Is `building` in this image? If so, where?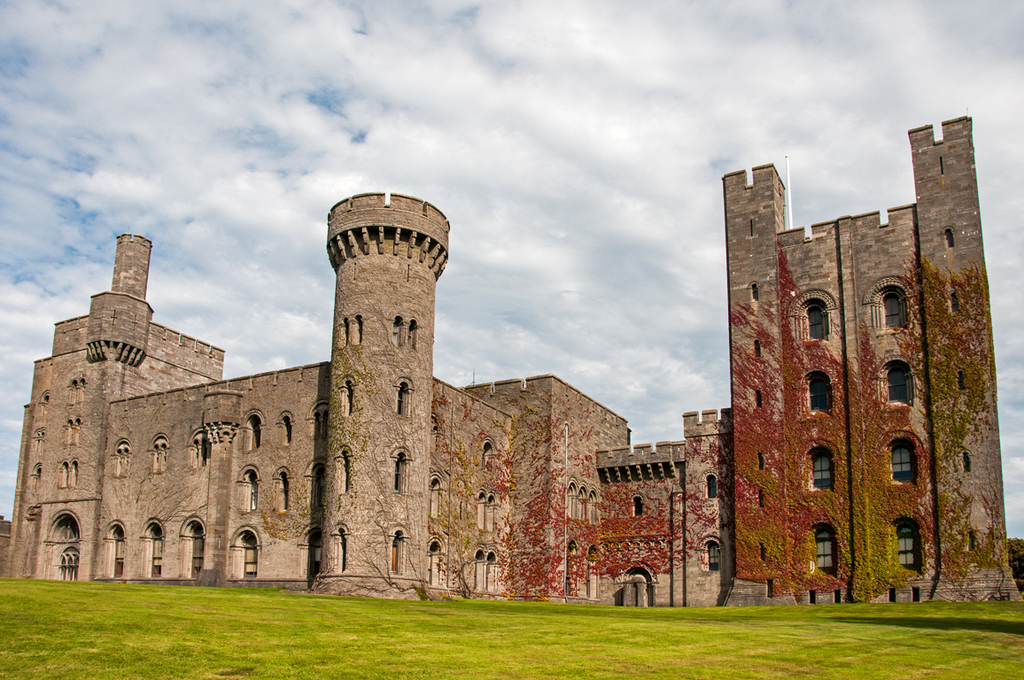
Yes, at [0,113,1023,601].
